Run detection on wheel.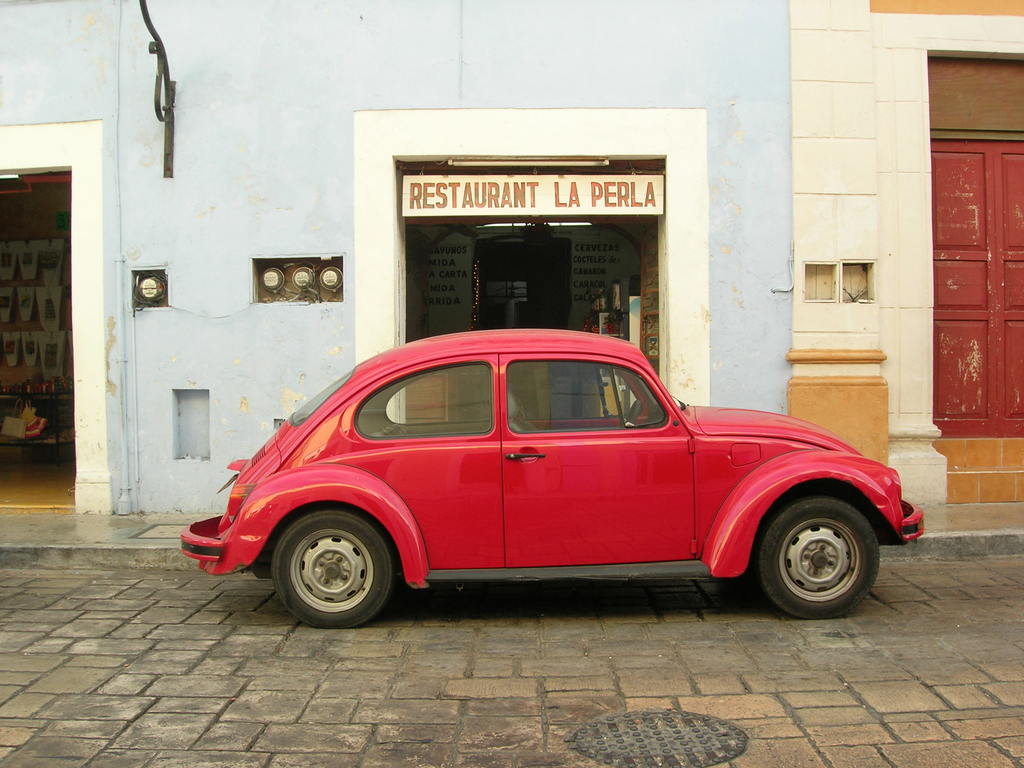
Result: 271/513/400/622.
